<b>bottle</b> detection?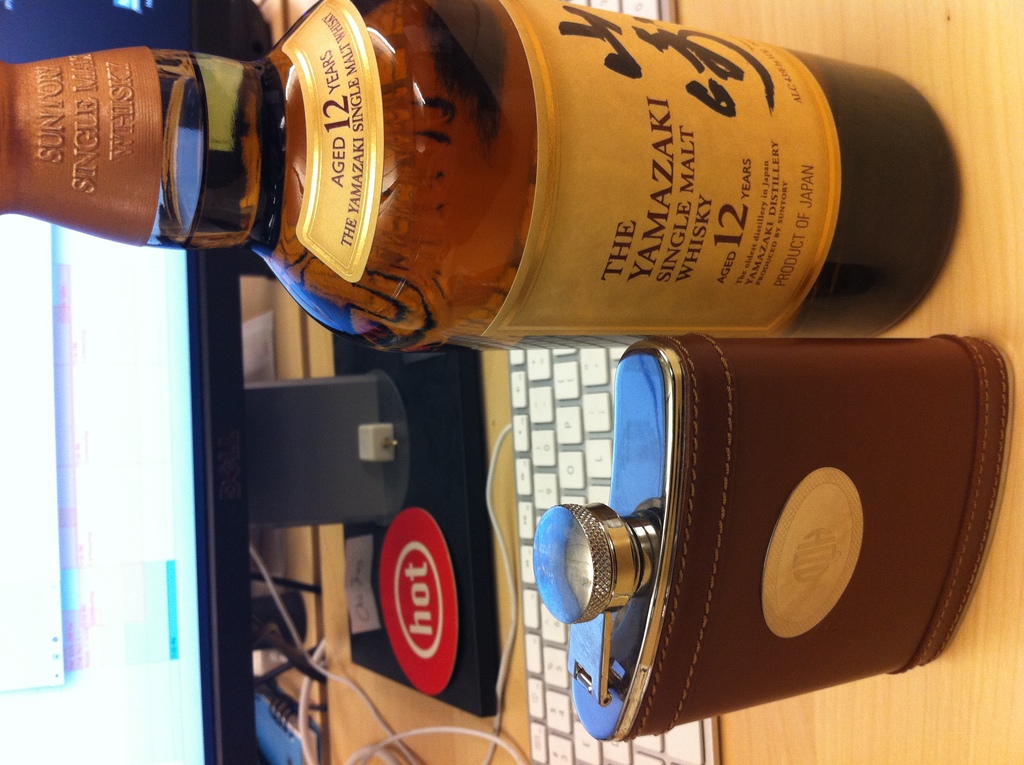
<box>530,336,1012,739</box>
